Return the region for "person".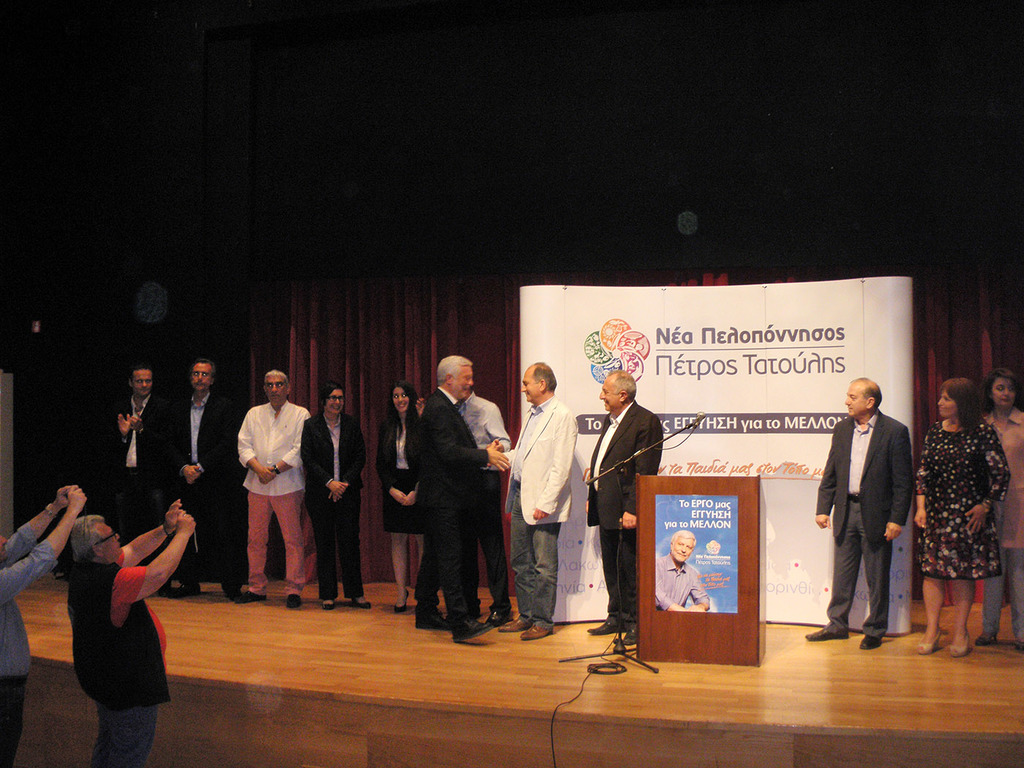
crop(976, 364, 1023, 652).
